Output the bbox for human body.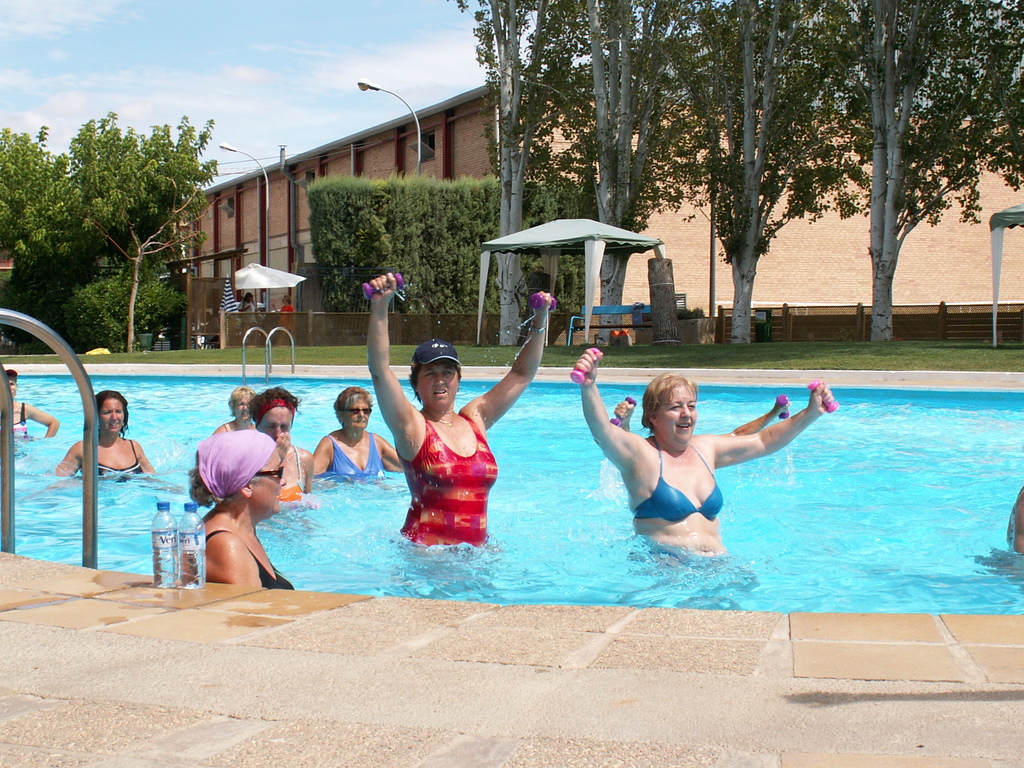
BBox(56, 390, 157, 487).
